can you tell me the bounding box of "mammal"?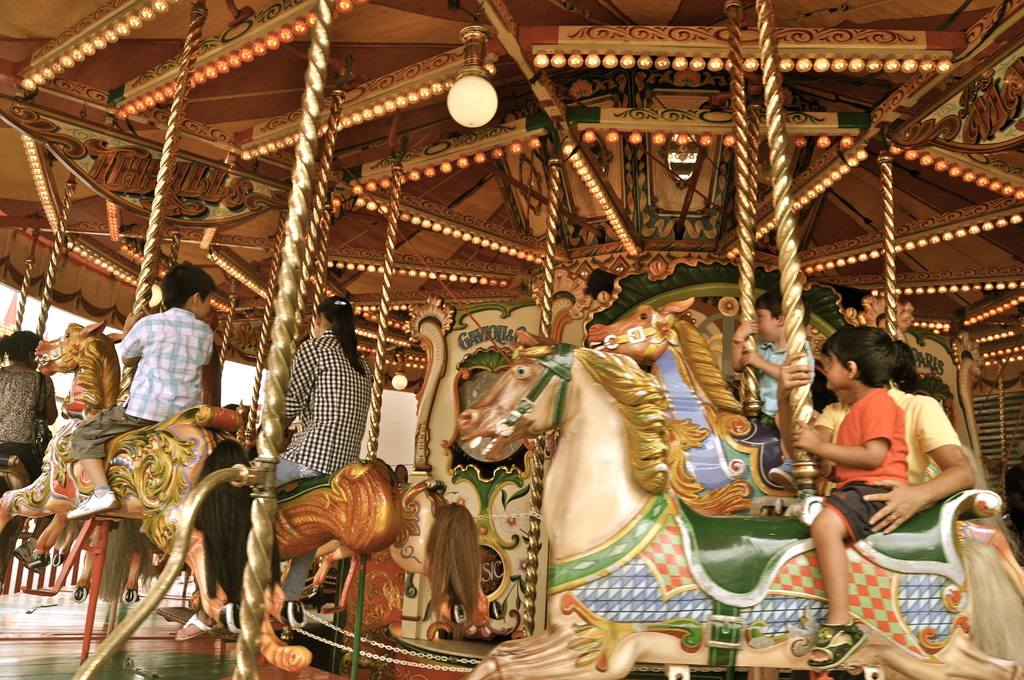
[812, 339, 977, 531].
